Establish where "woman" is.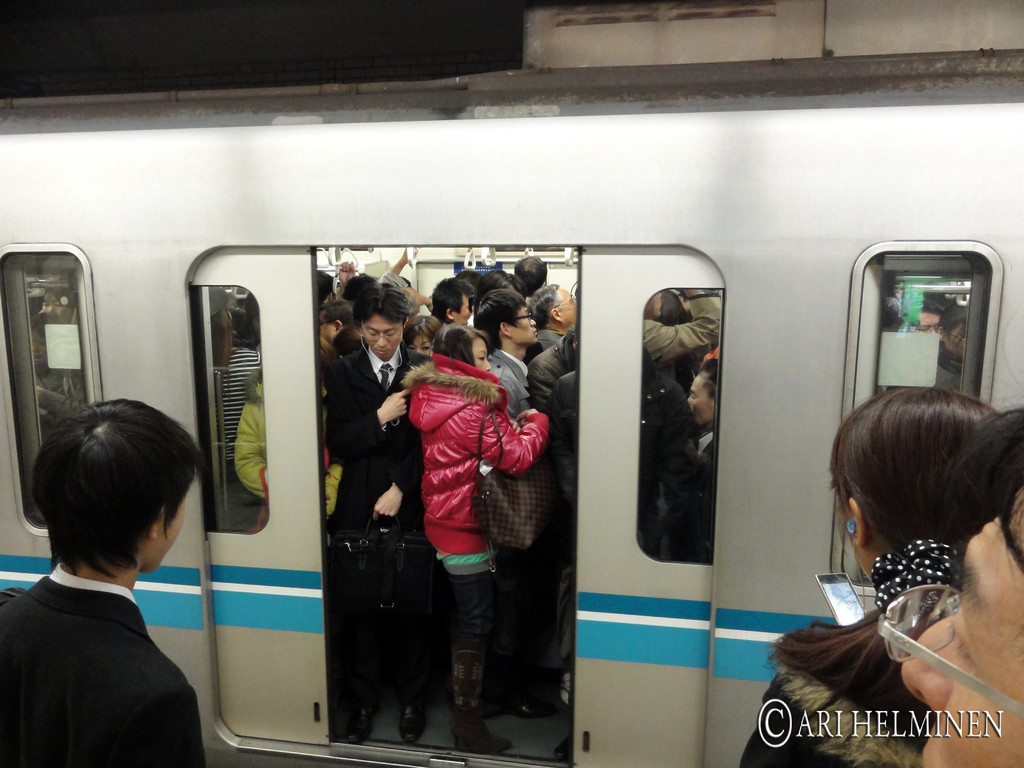
Established at BBox(333, 318, 369, 356).
